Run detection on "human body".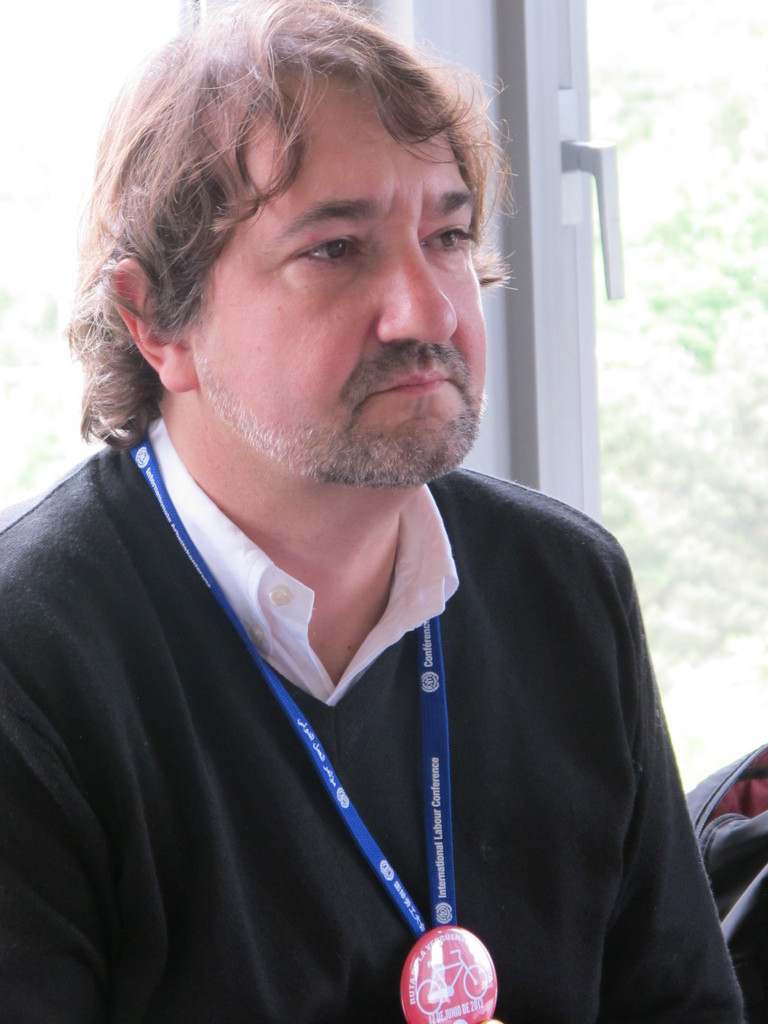
Result: BBox(0, 0, 746, 1023).
